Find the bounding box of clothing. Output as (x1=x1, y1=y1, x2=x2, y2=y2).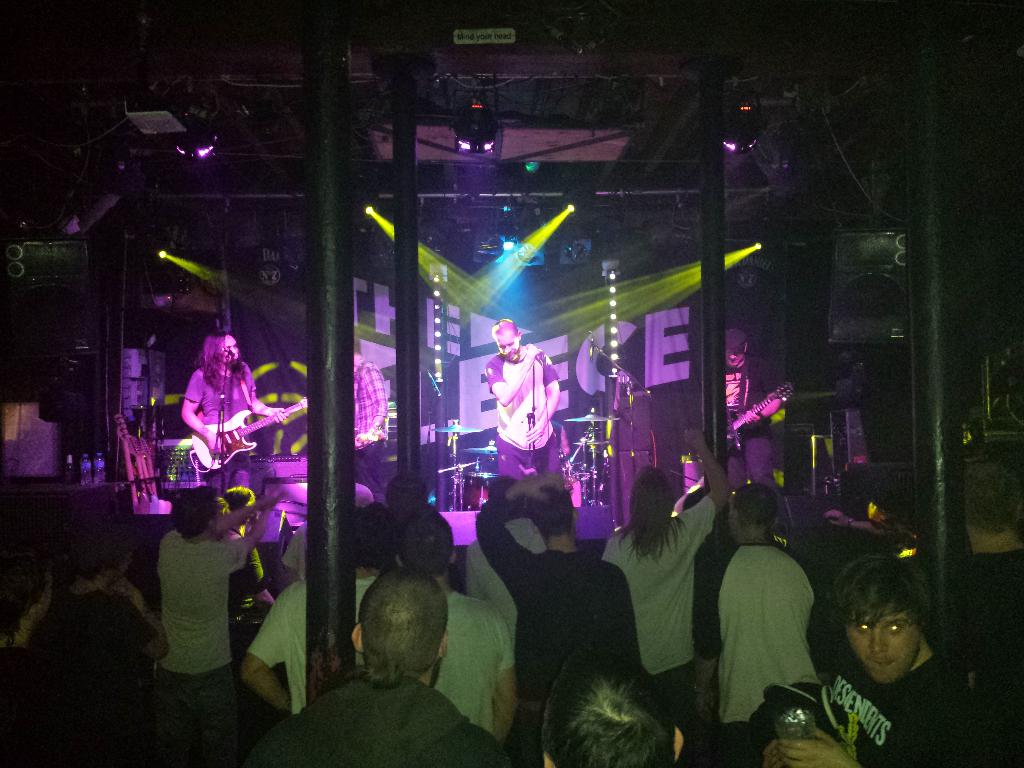
(x1=1, y1=589, x2=153, y2=767).
